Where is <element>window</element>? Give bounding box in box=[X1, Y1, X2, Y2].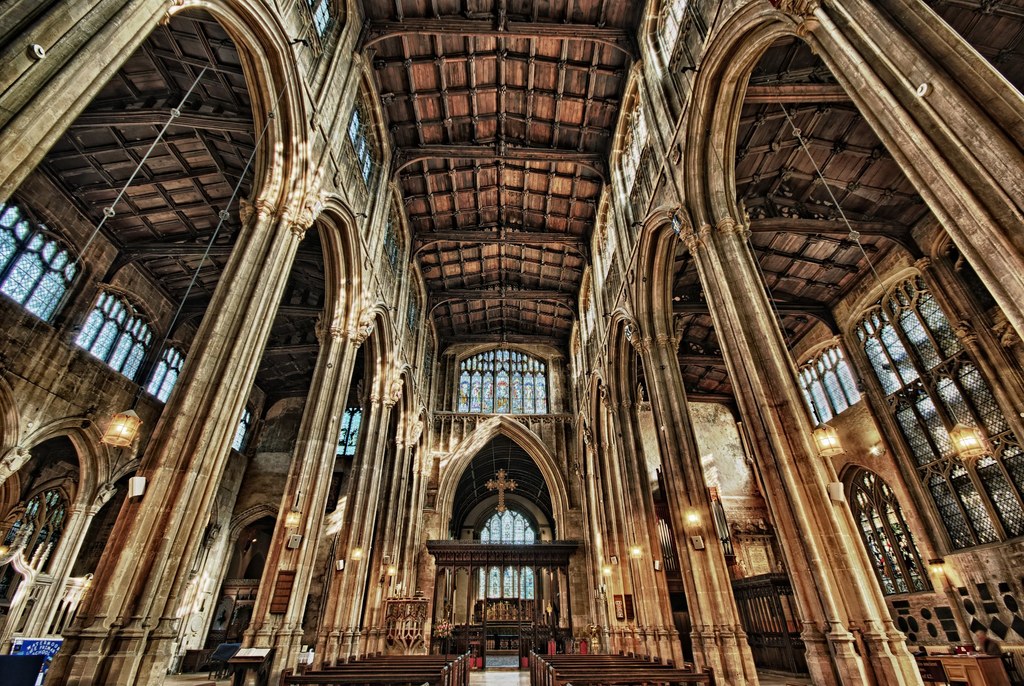
box=[477, 508, 535, 600].
